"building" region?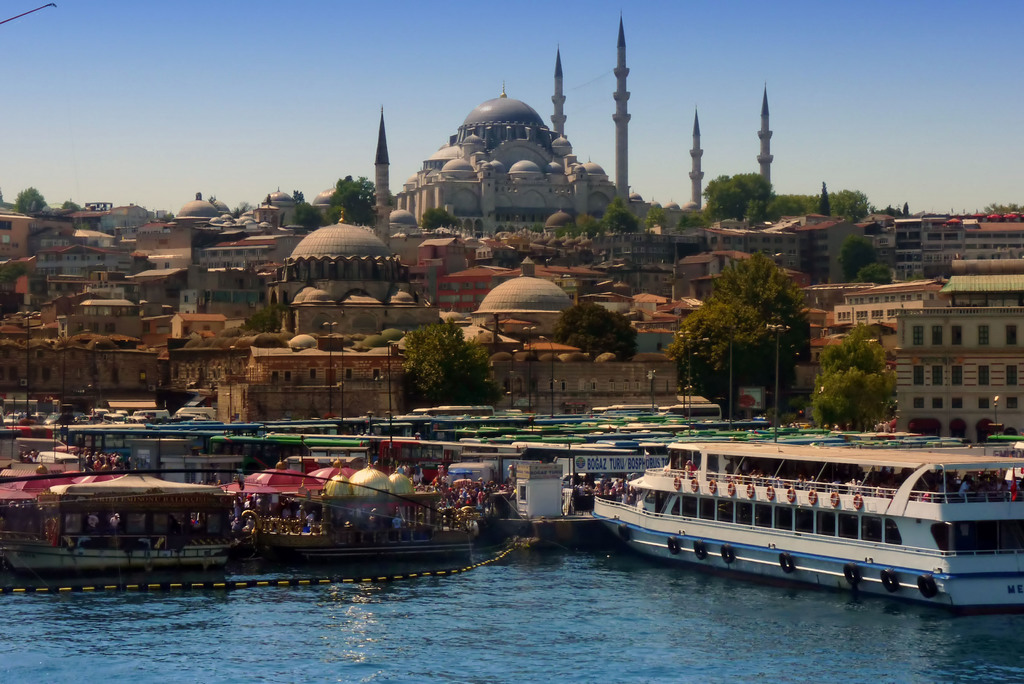
[893, 305, 1023, 444]
